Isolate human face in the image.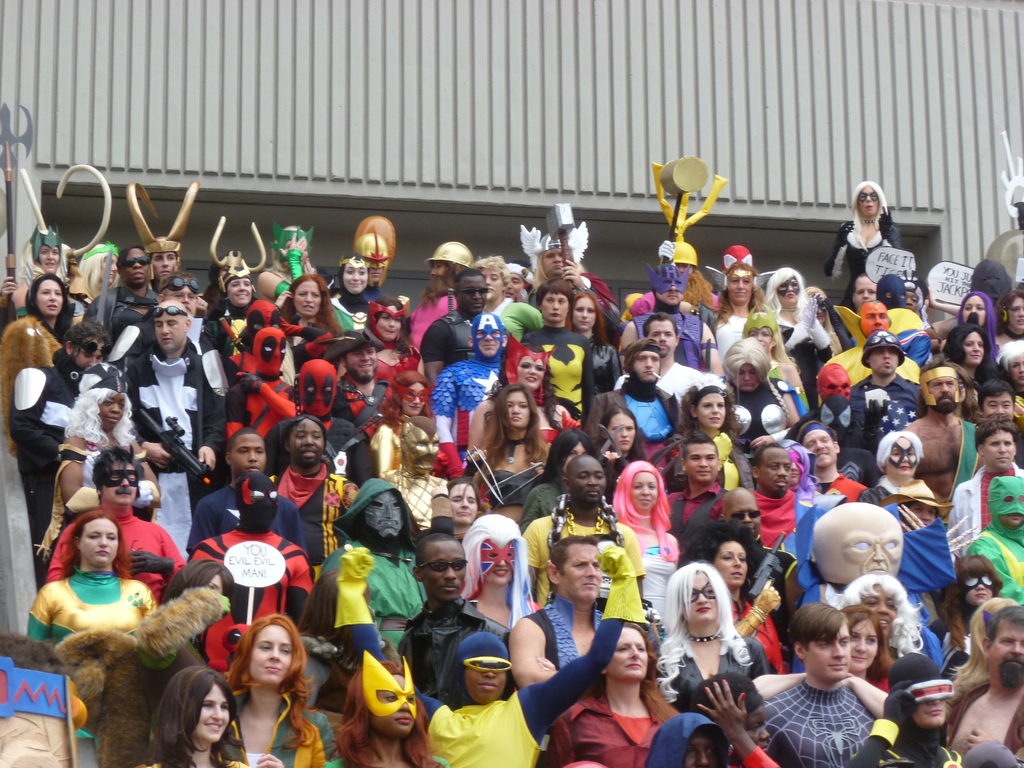
Isolated region: x1=227, y1=271, x2=249, y2=305.
